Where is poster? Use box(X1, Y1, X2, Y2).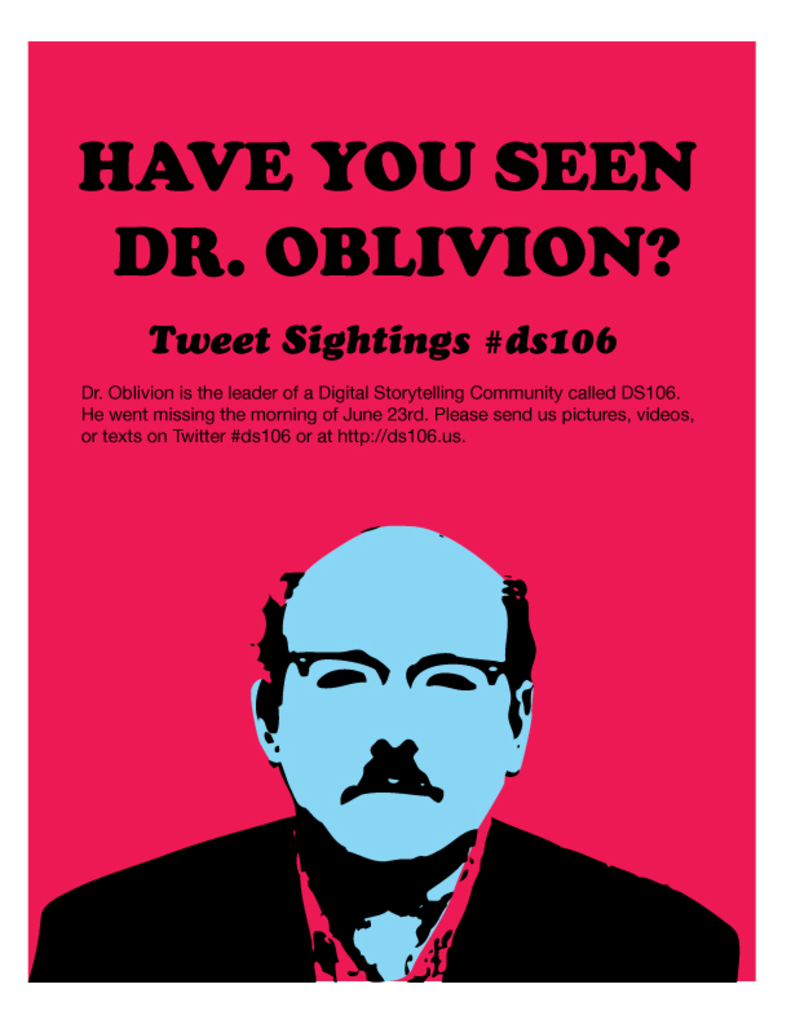
box(0, 0, 790, 1023).
